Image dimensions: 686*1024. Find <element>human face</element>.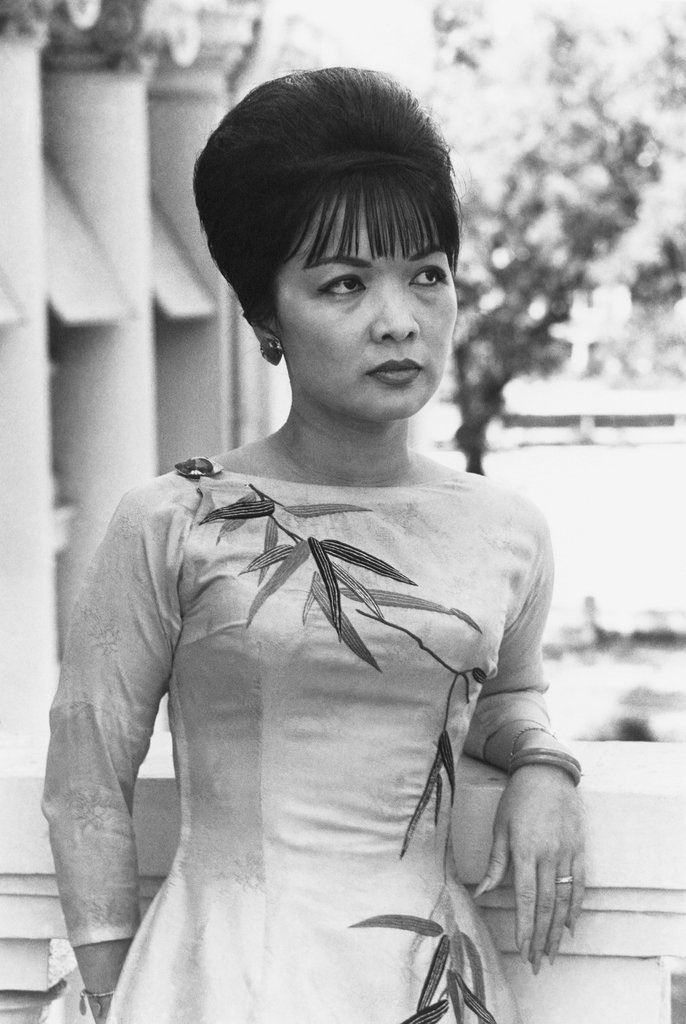
box(270, 194, 464, 430).
